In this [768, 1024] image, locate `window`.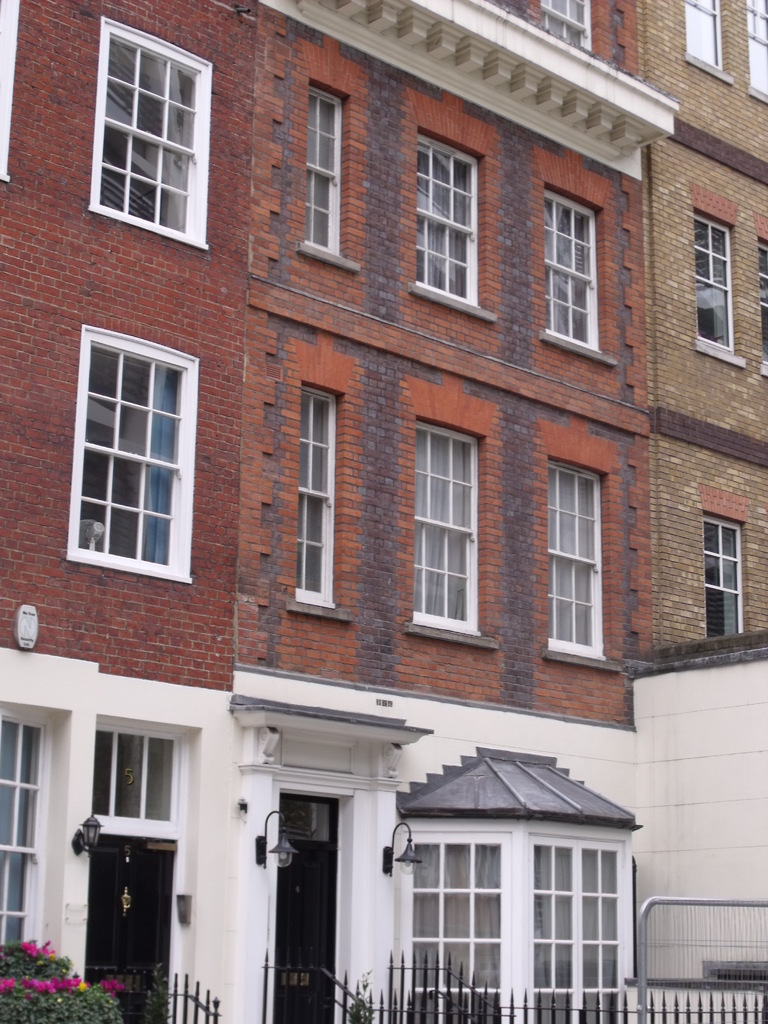
Bounding box: pyautogui.locateOnScreen(90, 17, 221, 250).
